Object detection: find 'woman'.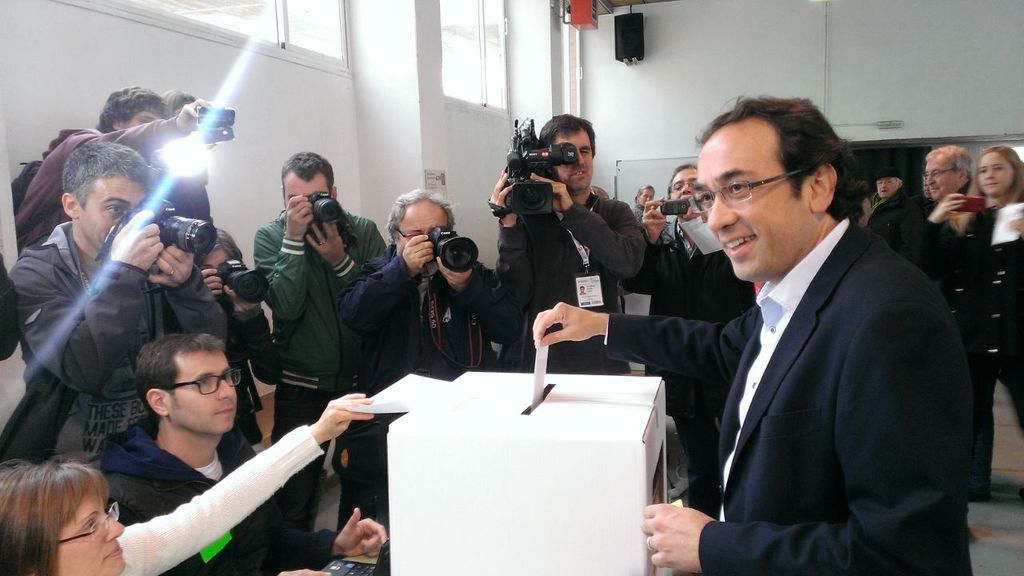
(922,142,1023,502).
